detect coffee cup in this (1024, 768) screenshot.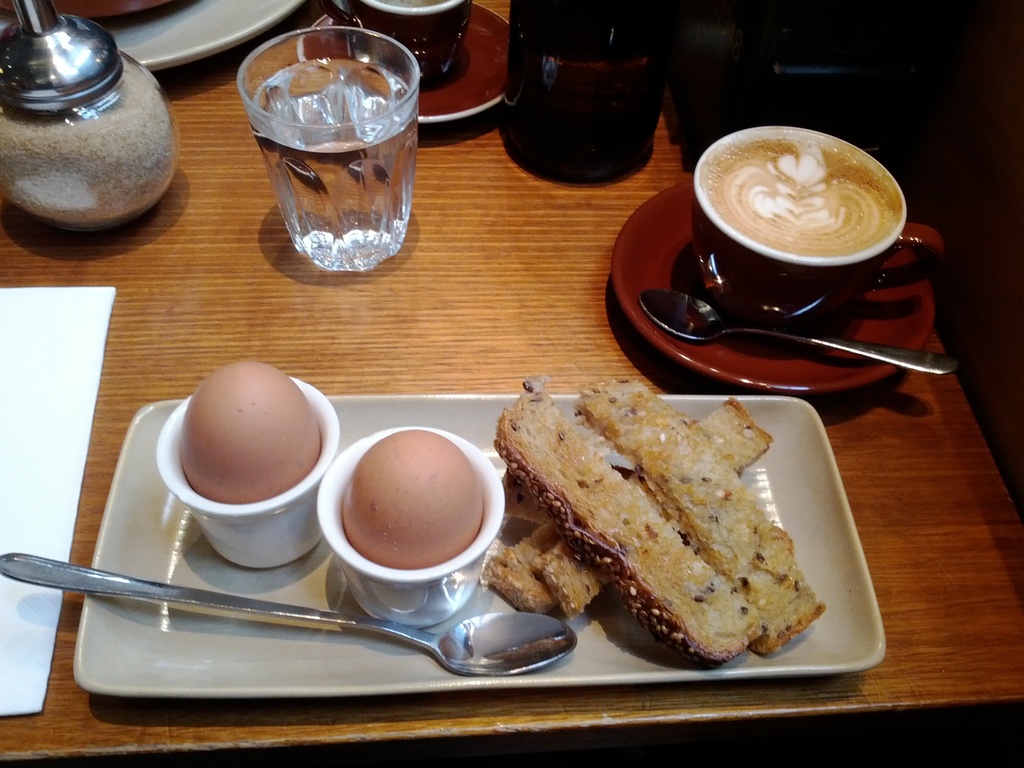
Detection: detection(689, 121, 948, 330).
